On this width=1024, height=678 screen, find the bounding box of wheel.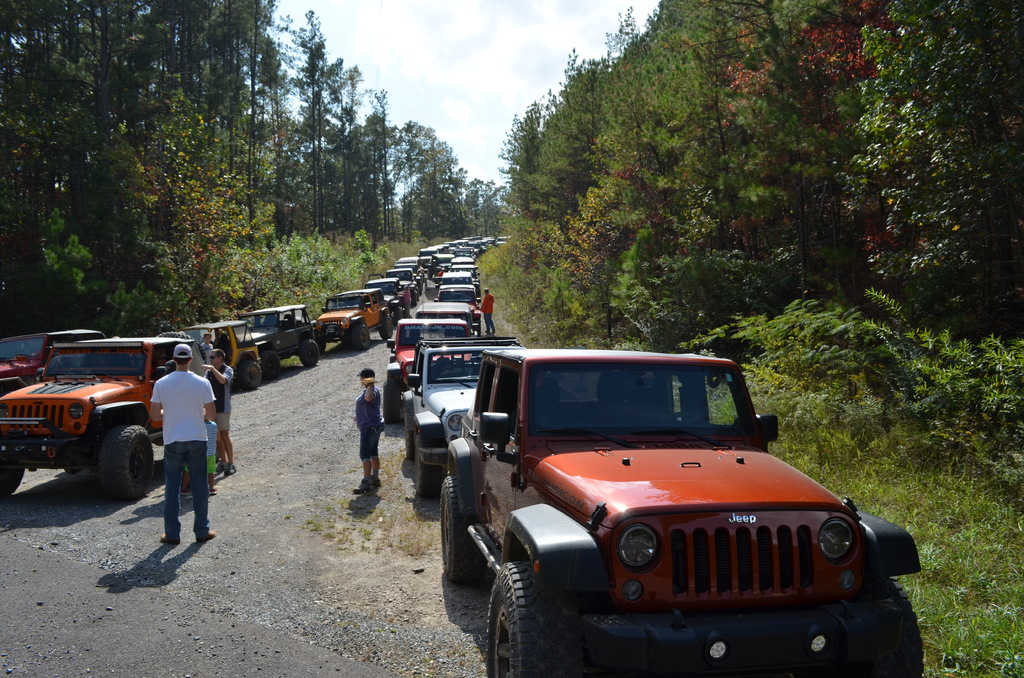
Bounding box: [412,293,419,305].
